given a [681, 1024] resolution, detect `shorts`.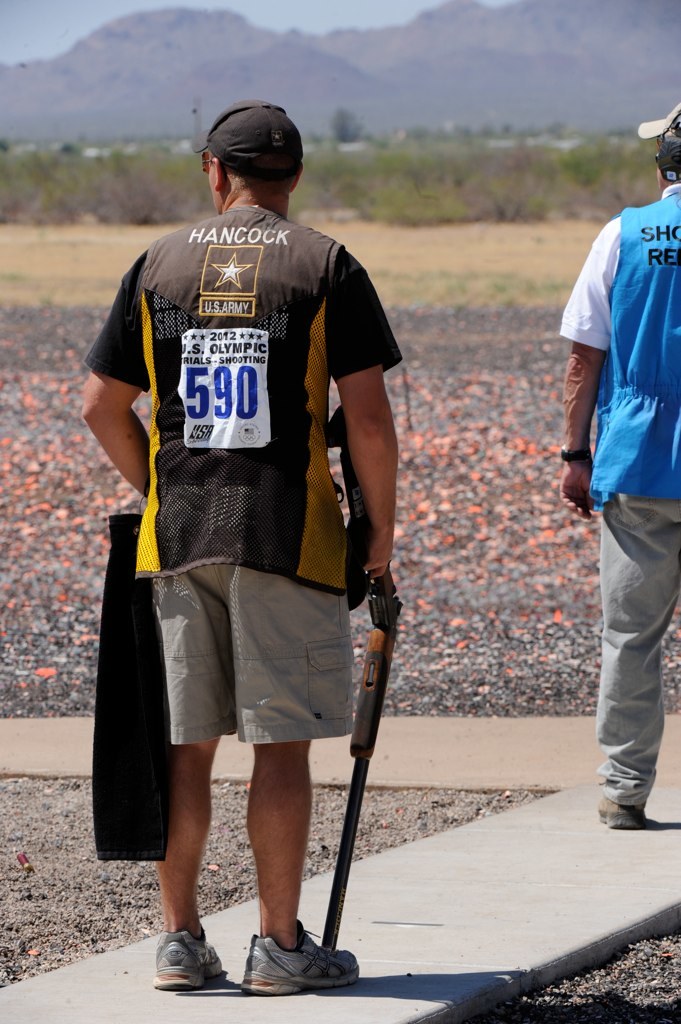
region(112, 566, 386, 787).
